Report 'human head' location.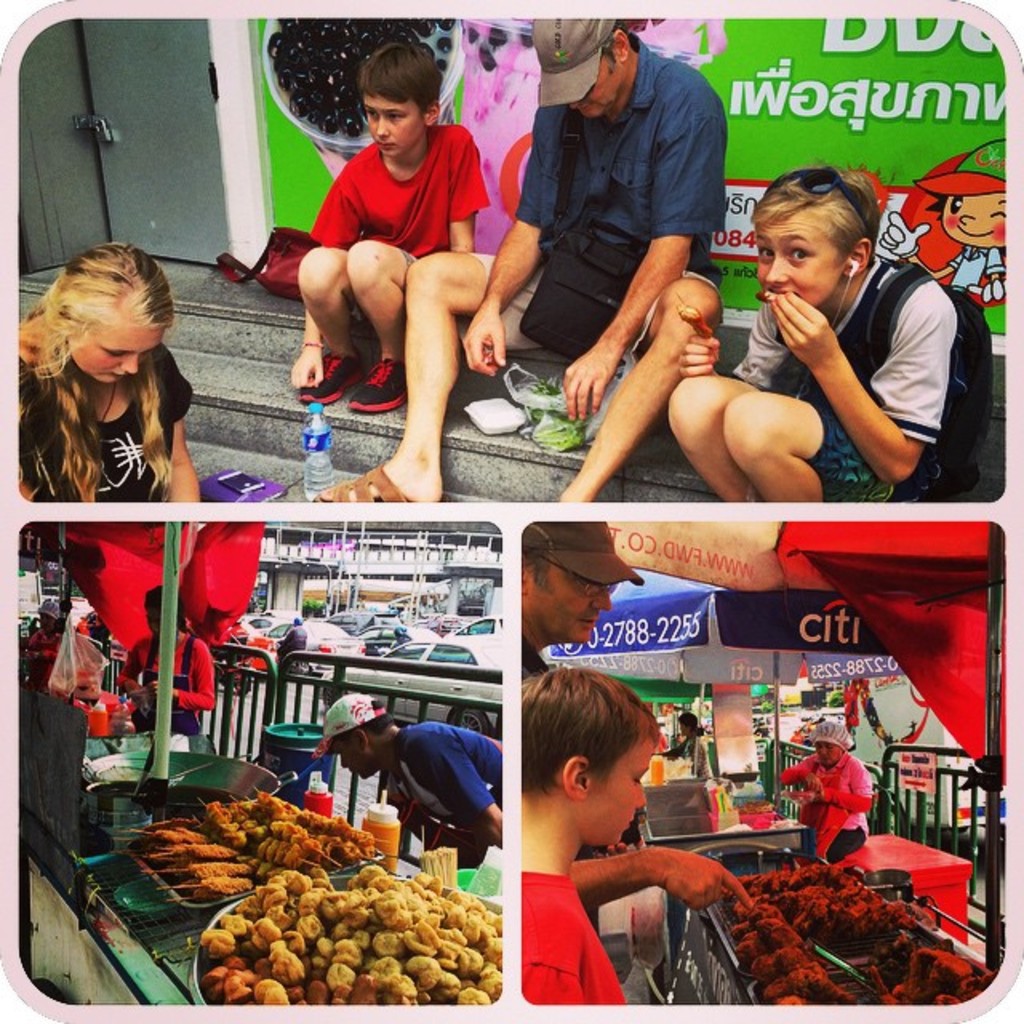
Report: <region>320, 699, 397, 779</region>.
